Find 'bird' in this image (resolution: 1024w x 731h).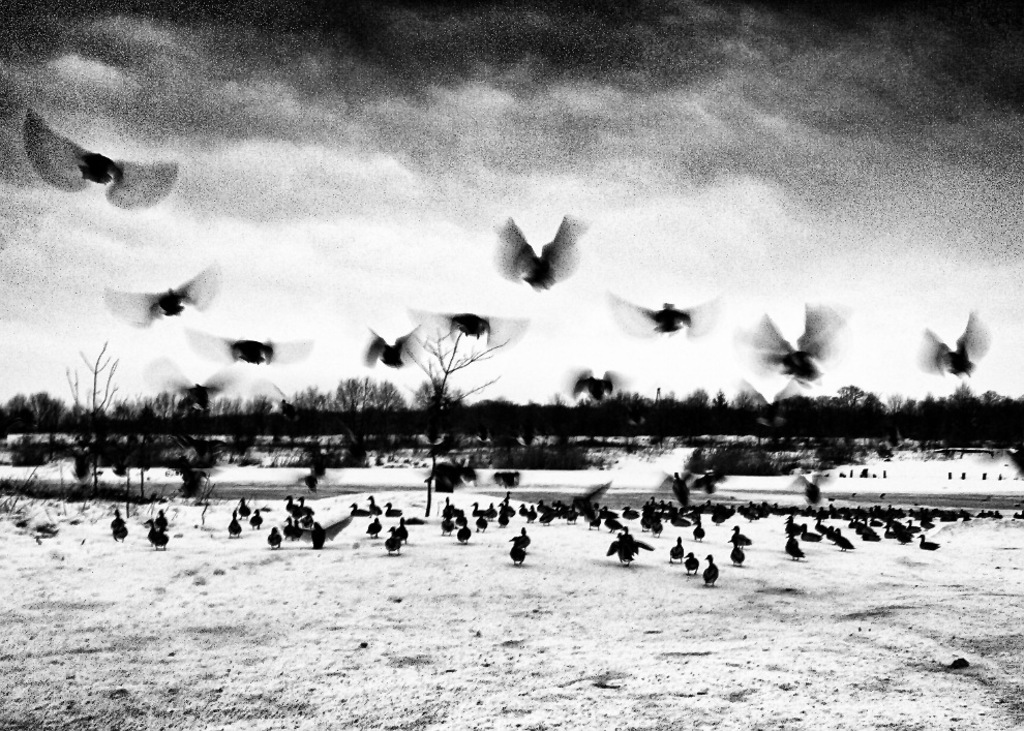
select_region(277, 493, 306, 518).
